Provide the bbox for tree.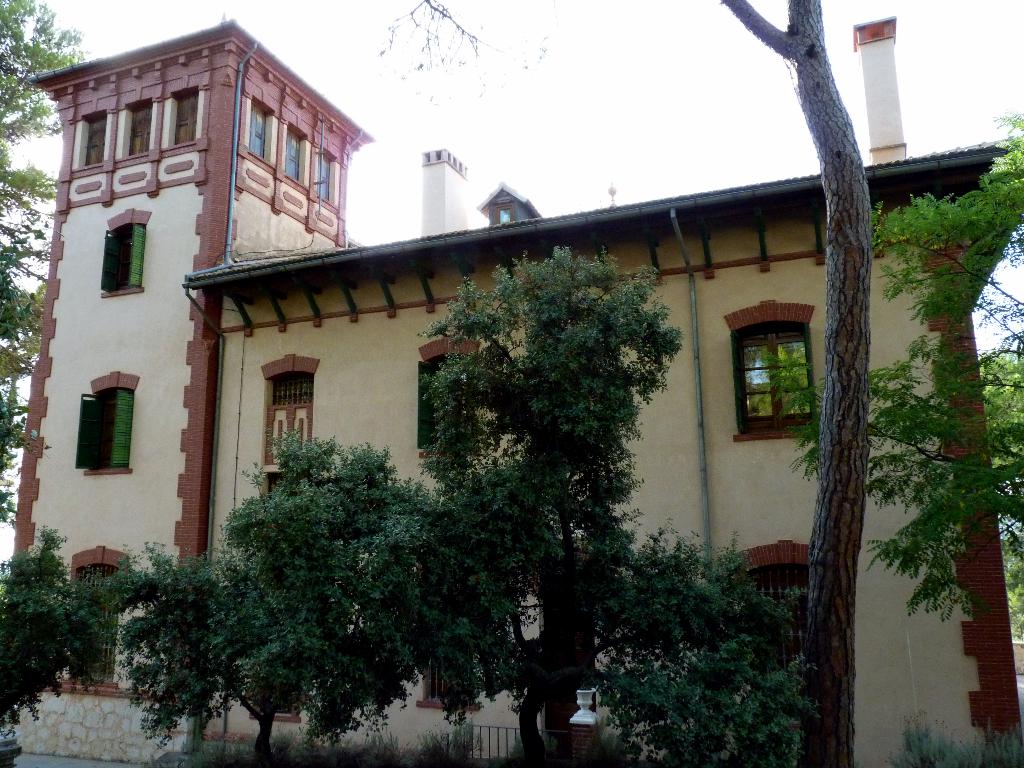
rect(0, 521, 111, 767).
